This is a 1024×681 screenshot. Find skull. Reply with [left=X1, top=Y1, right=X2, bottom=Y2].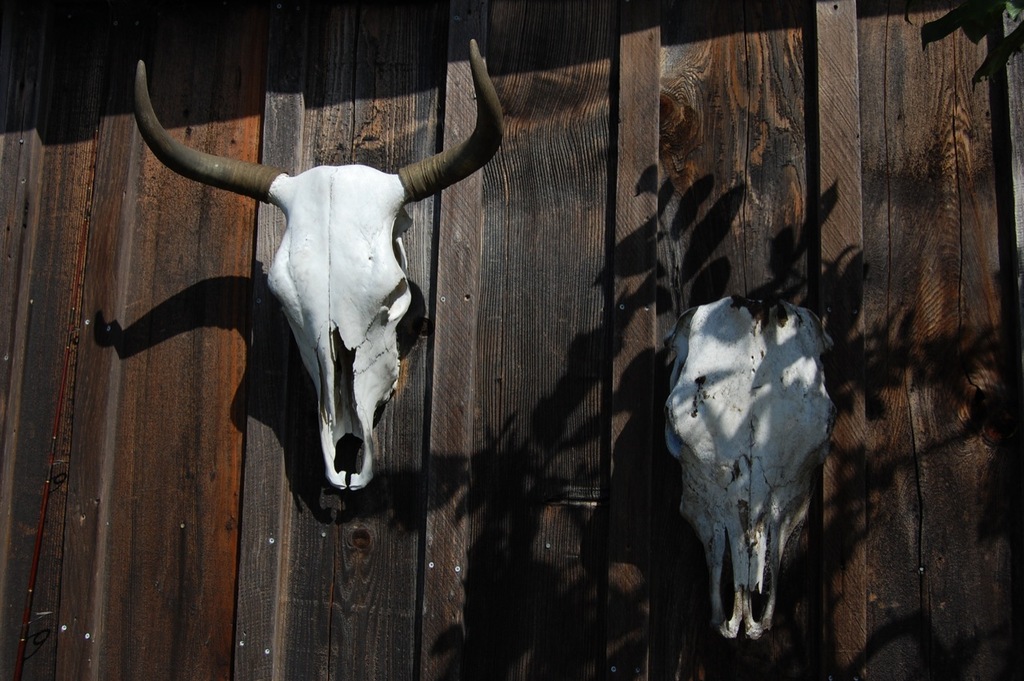
[left=661, top=290, right=838, bottom=655].
